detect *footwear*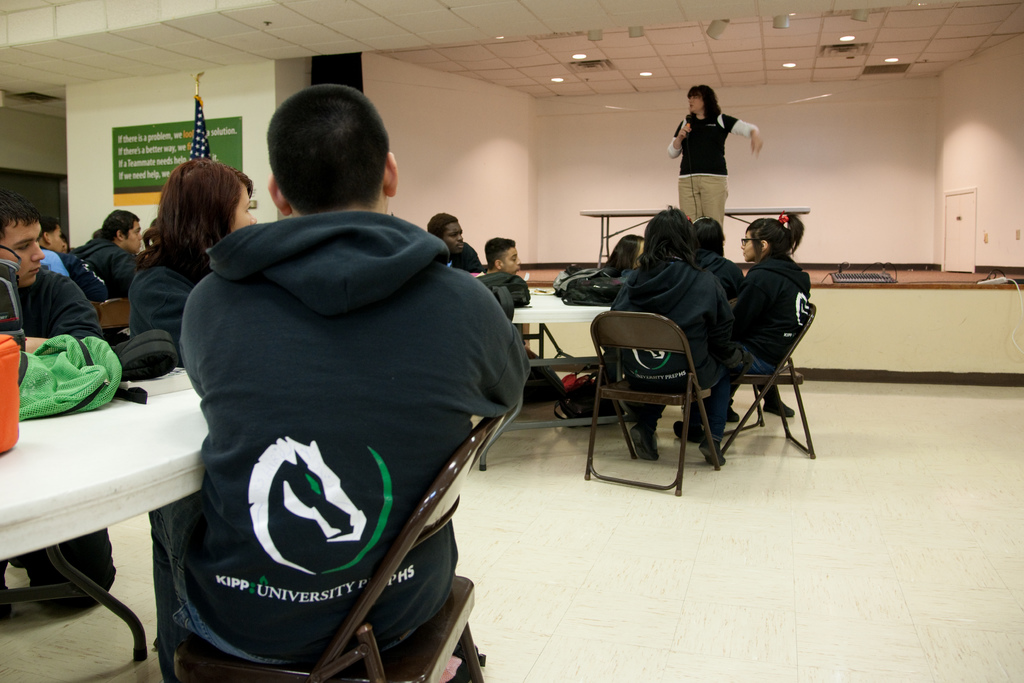
rect(630, 422, 663, 465)
